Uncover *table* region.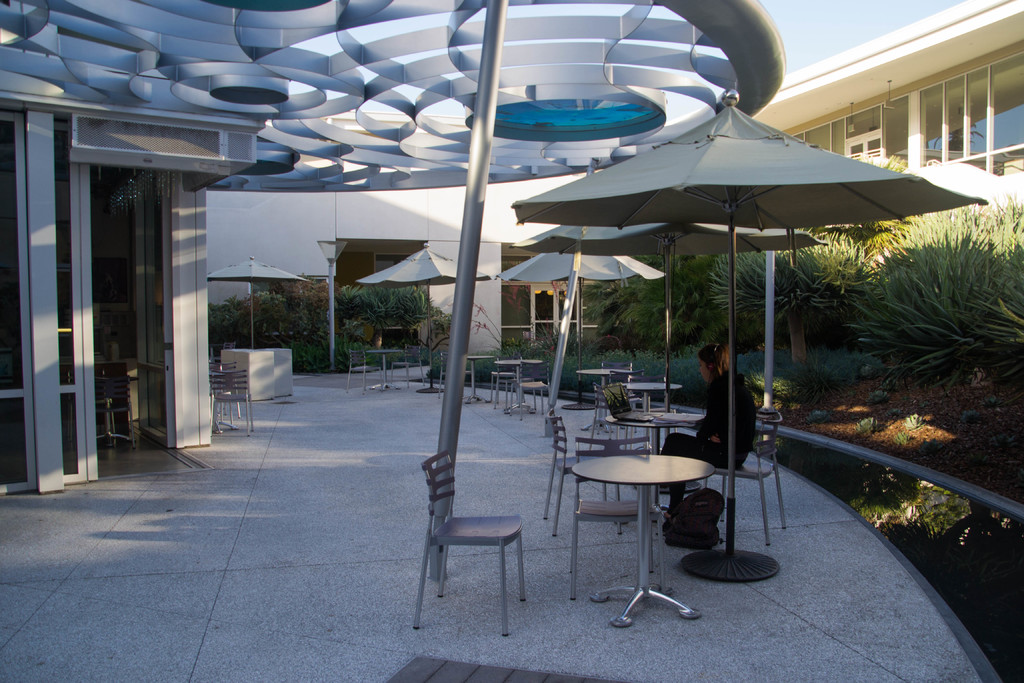
Uncovered: [625,378,689,424].
